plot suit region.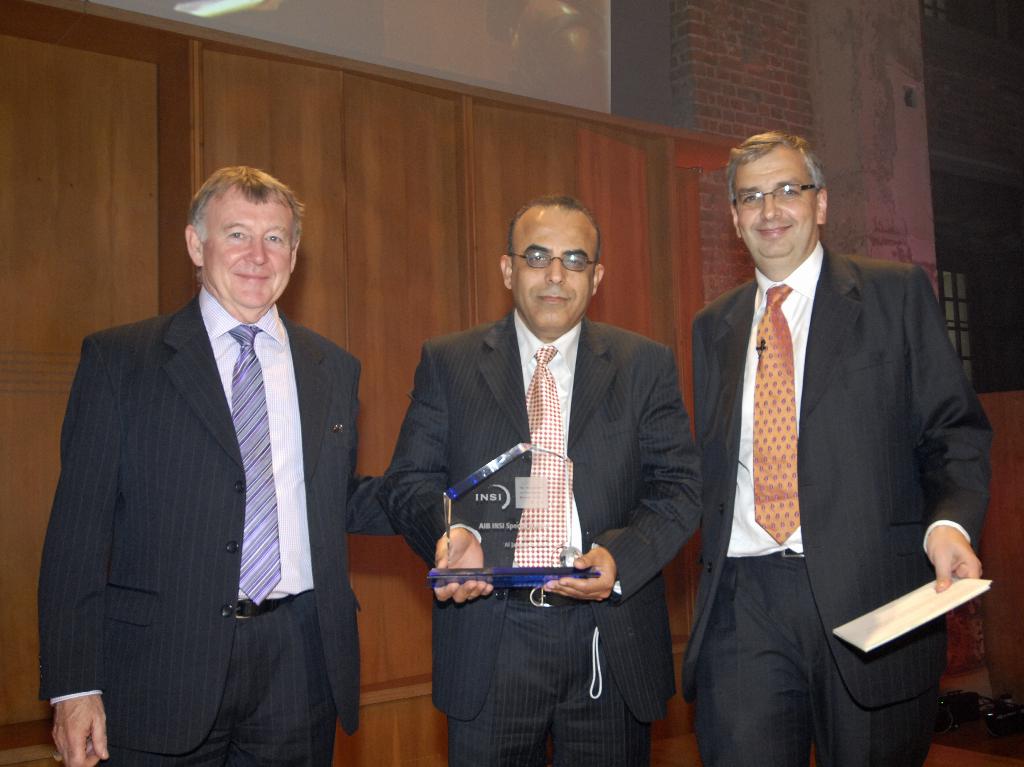
Plotted at x1=668, y1=127, x2=995, y2=761.
